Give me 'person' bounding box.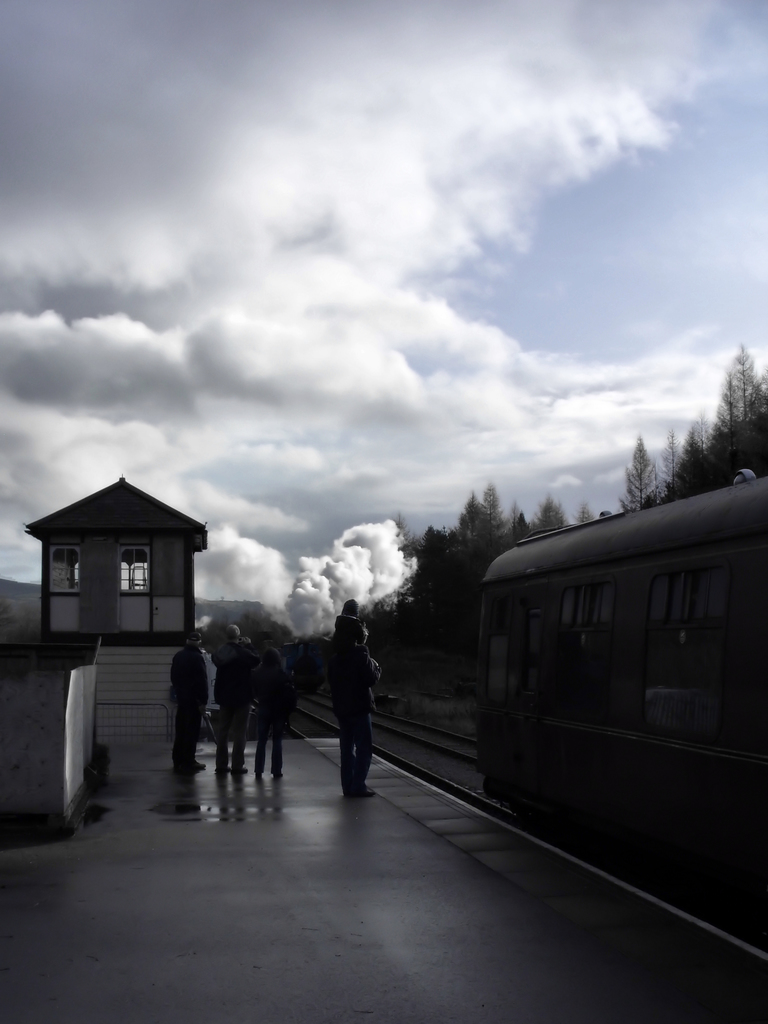
{"x1": 233, "y1": 616, "x2": 300, "y2": 784}.
